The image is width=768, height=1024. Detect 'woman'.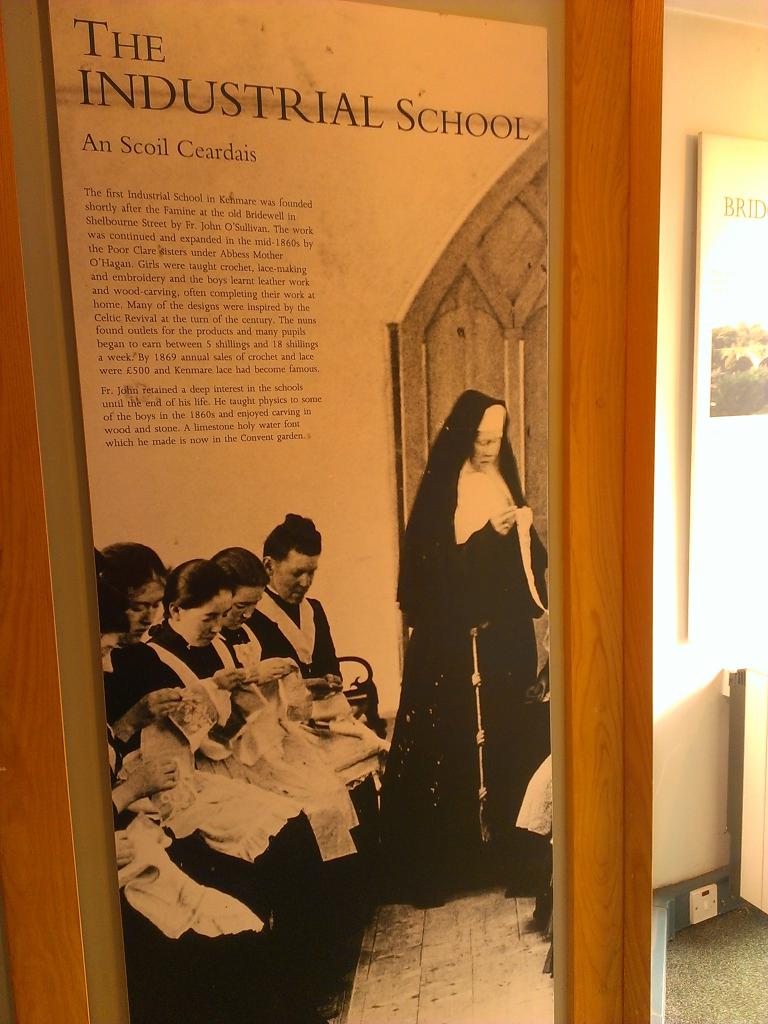
Detection: (x1=399, y1=358, x2=545, y2=886).
